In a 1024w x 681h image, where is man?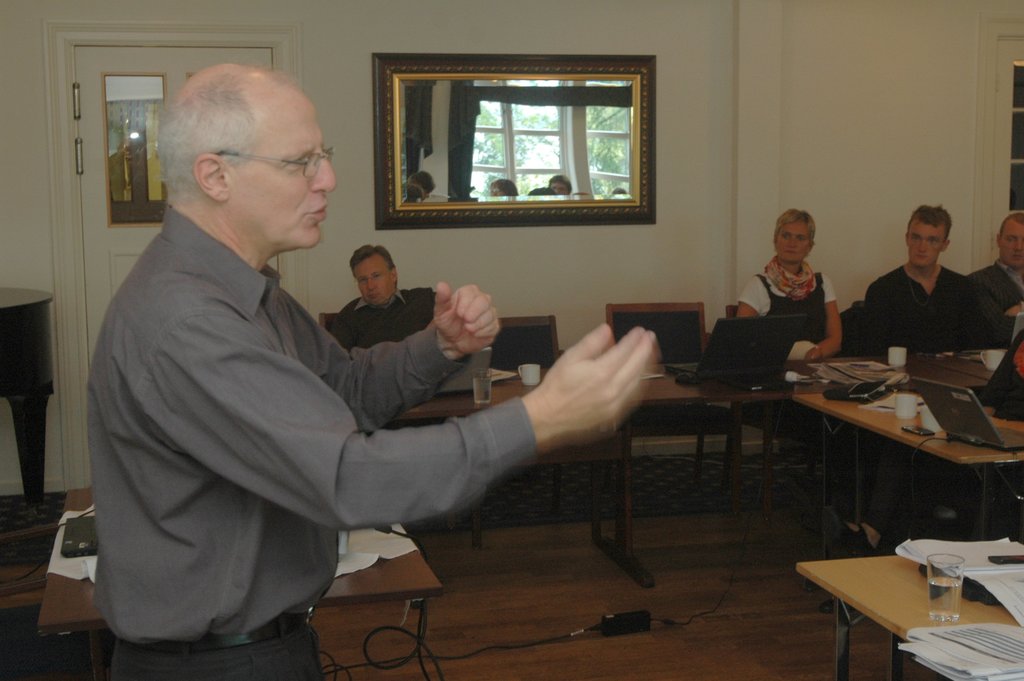
(left=87, top=53, right=661, bottom=680).
